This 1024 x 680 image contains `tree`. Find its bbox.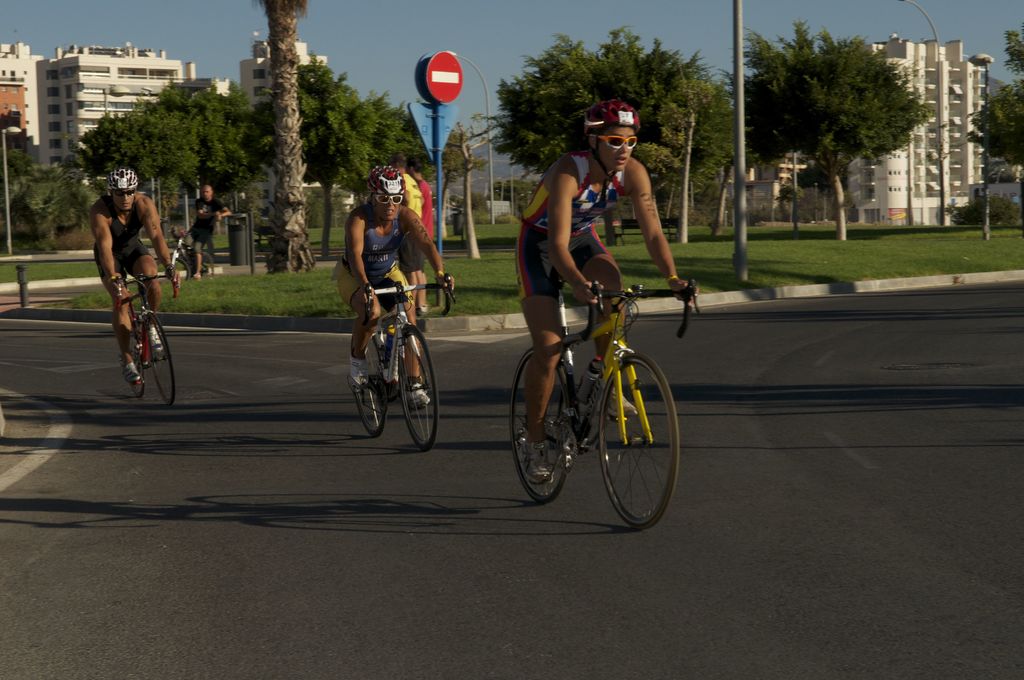
(x1=78, y1=59, x2=252, y2=249).
